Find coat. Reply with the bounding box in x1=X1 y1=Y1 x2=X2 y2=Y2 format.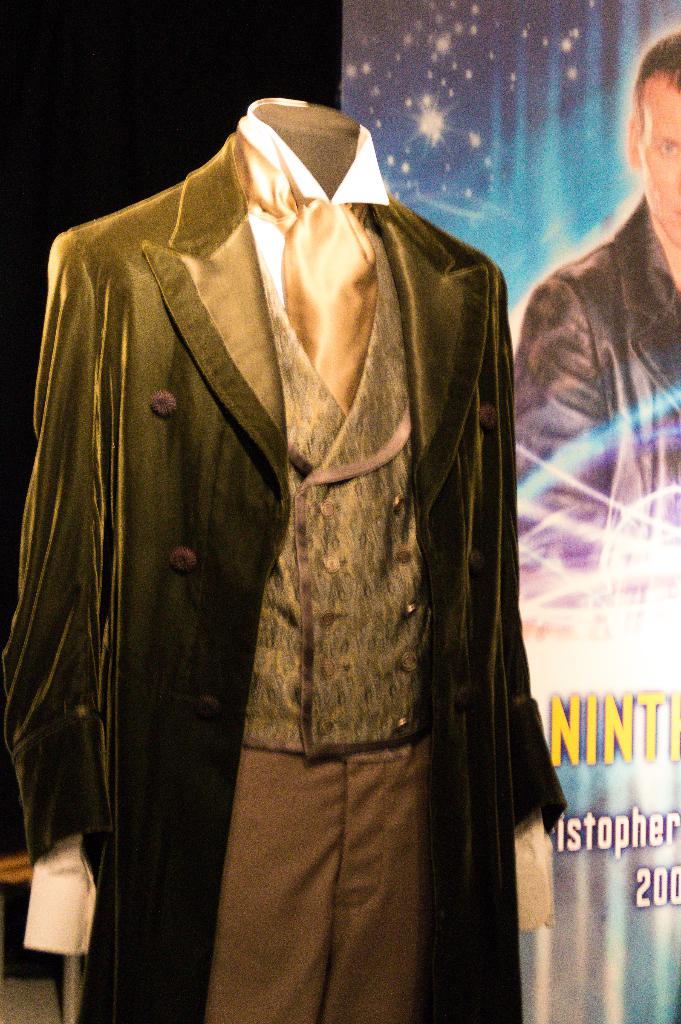
x1=64 y1=105 x2=535 y2=962.
